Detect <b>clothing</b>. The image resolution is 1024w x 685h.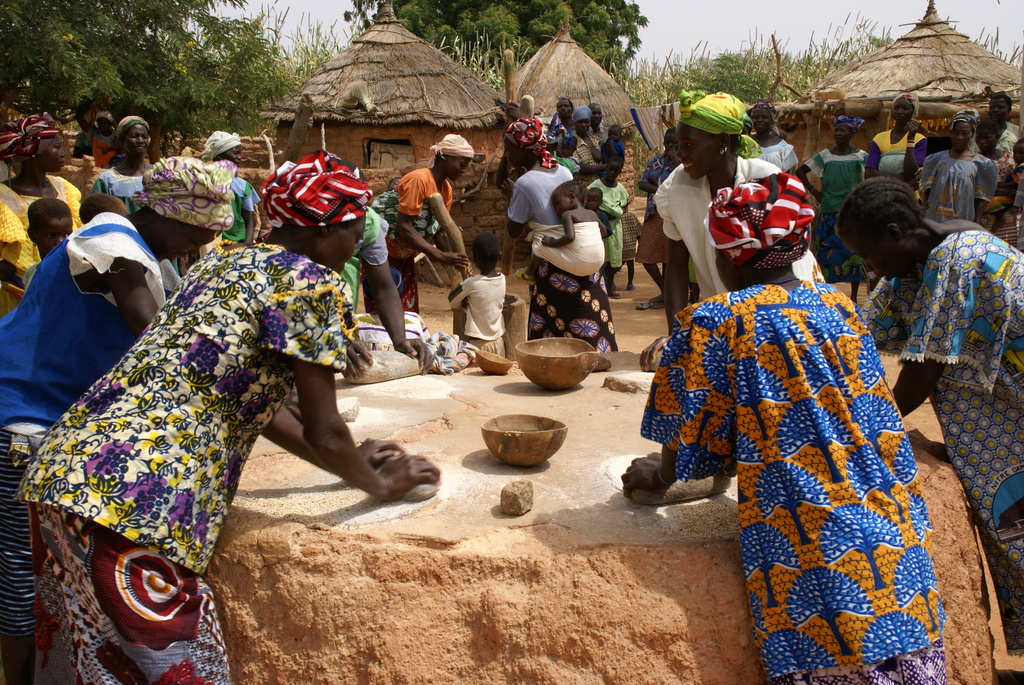
[left=625, top=212, right=644, bottom=262].
